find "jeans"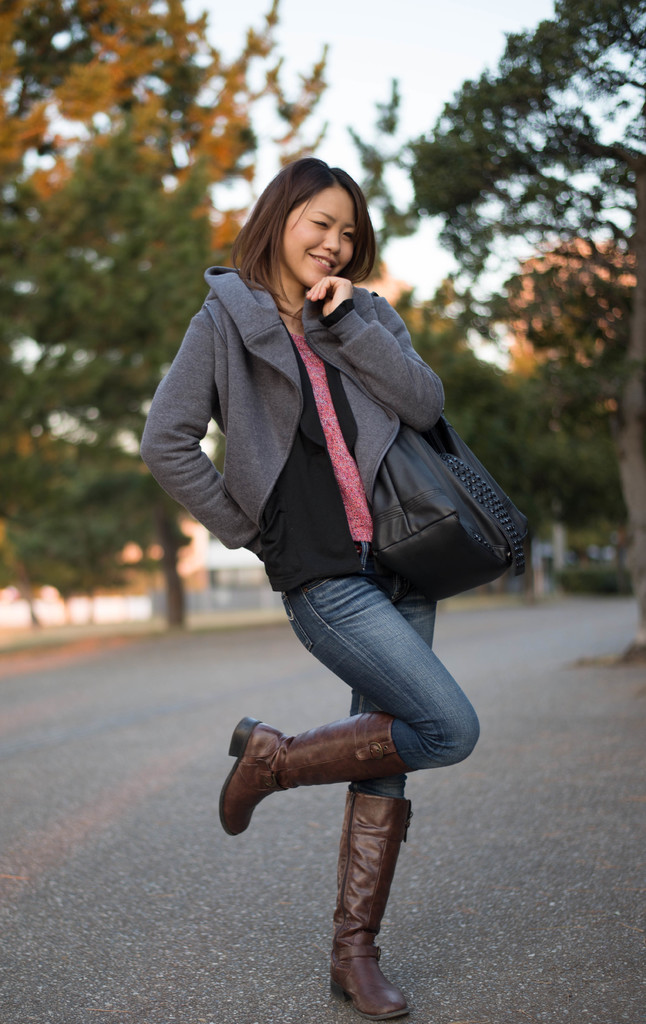
Rect(245, 569, 492, 879)
